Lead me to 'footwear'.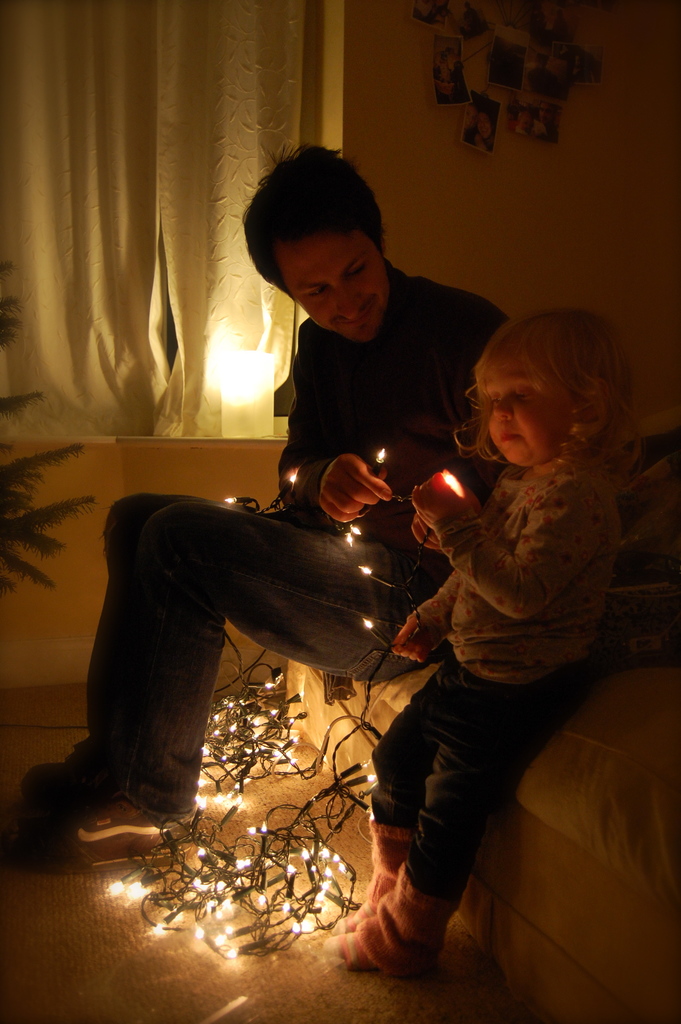
Lead to left=16, top=737, right=84, bottom=805.
